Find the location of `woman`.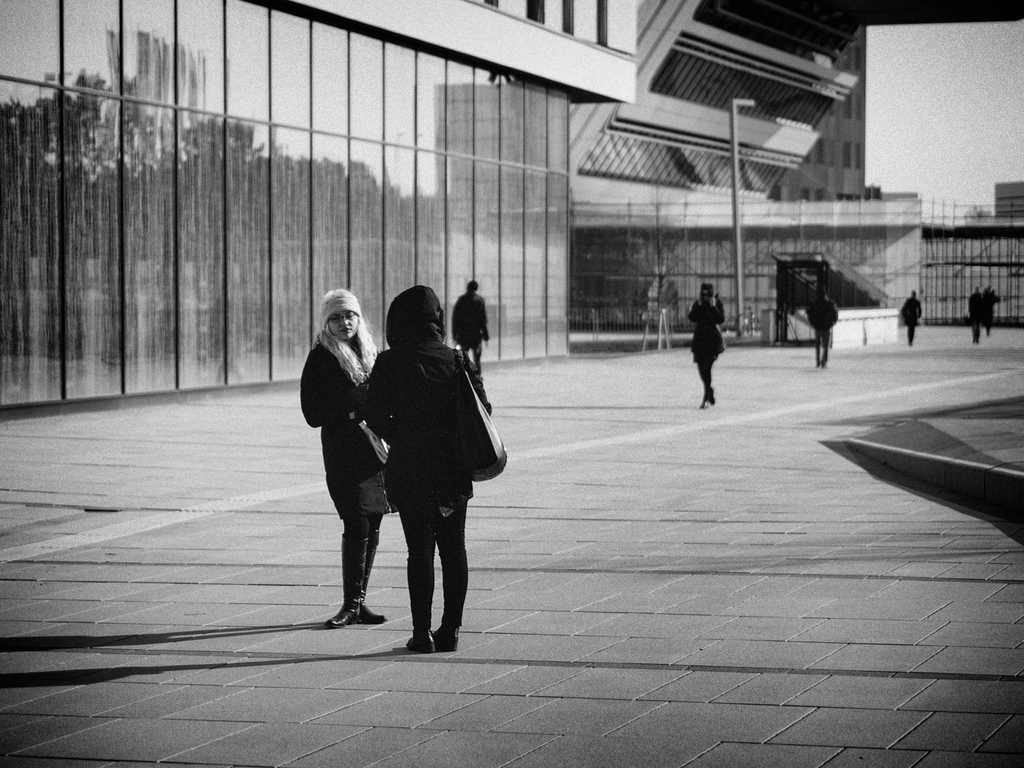
Location: region(686, 281, 726, 410).
